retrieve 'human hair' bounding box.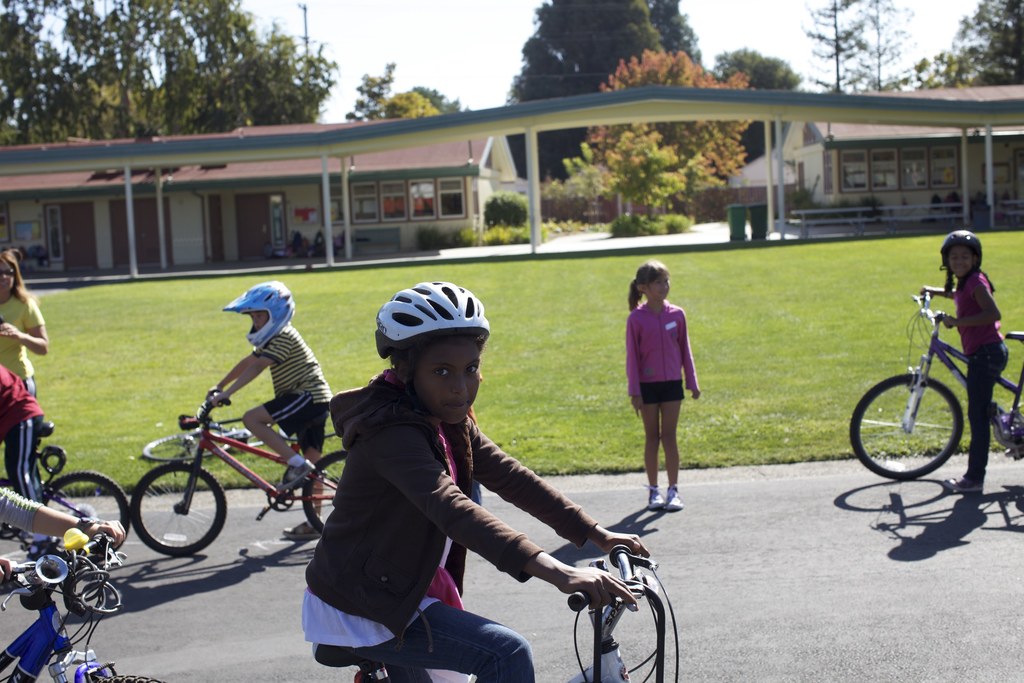
Bounding box: (628, 261, 671, 306).
